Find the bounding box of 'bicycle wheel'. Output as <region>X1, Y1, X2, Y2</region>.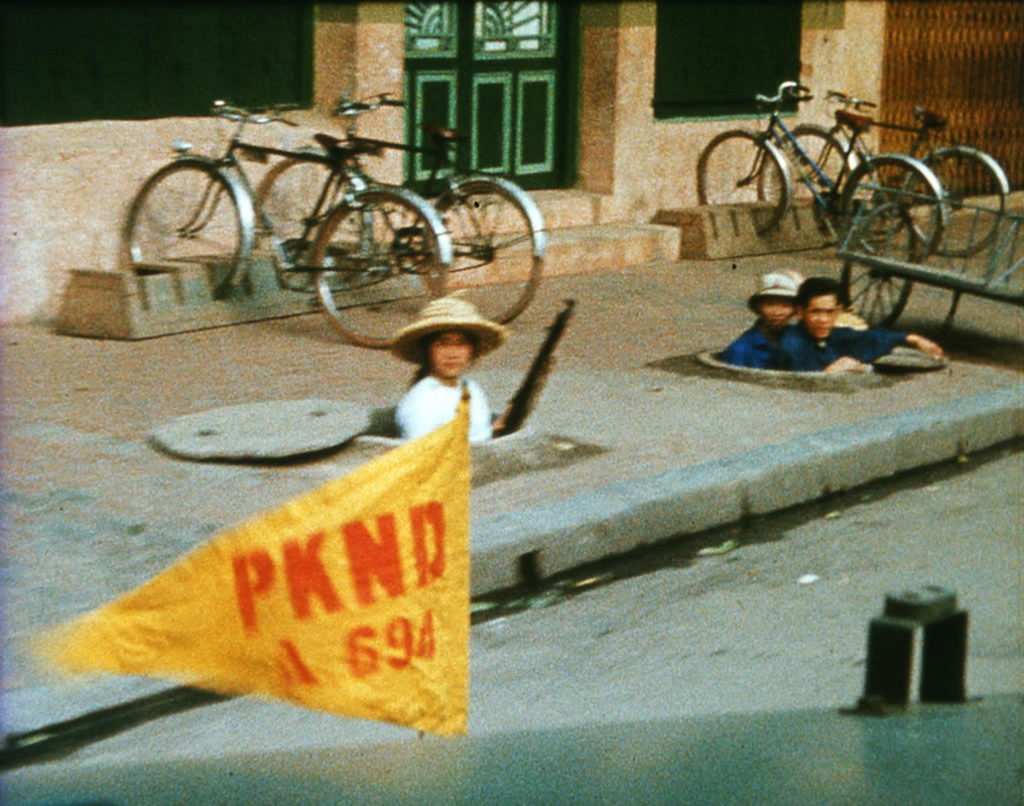
<region>312, 191, 442, 353</region>.
